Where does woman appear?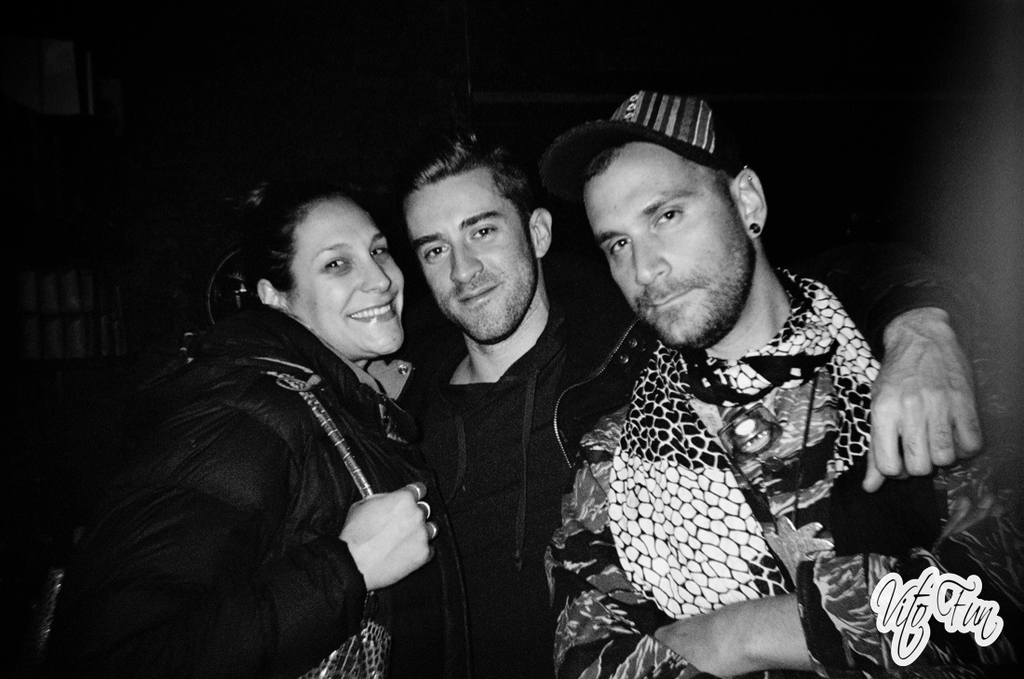
Appears at box(105, 156, 495, 678).
